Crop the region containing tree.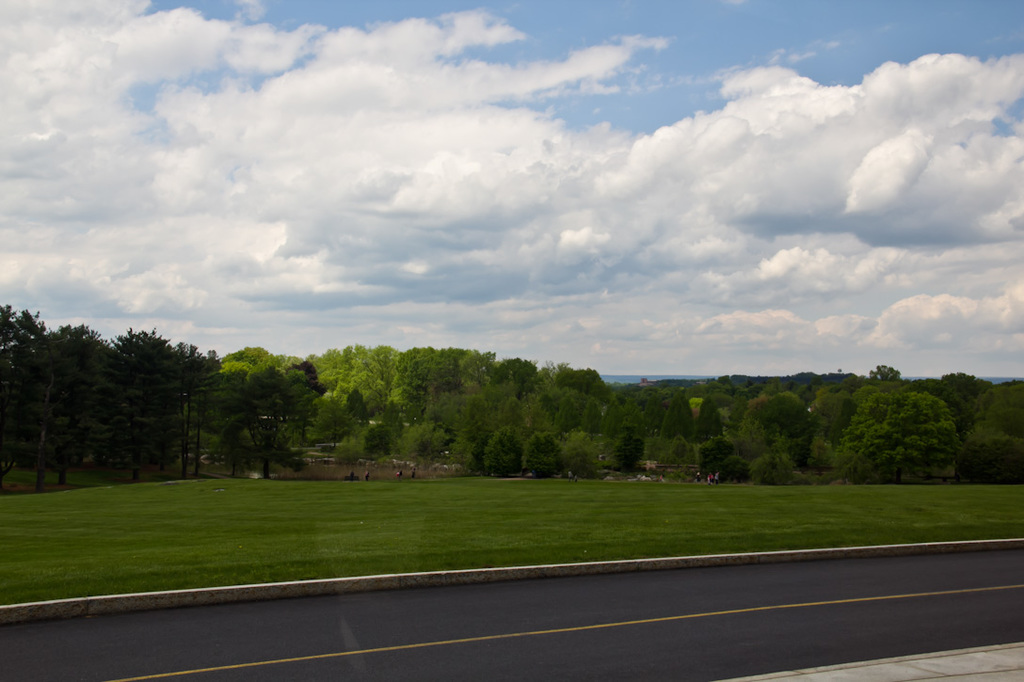
Crop region: {"x1": 9, "y1": 321, "x2": 86, "y2": 489}.
